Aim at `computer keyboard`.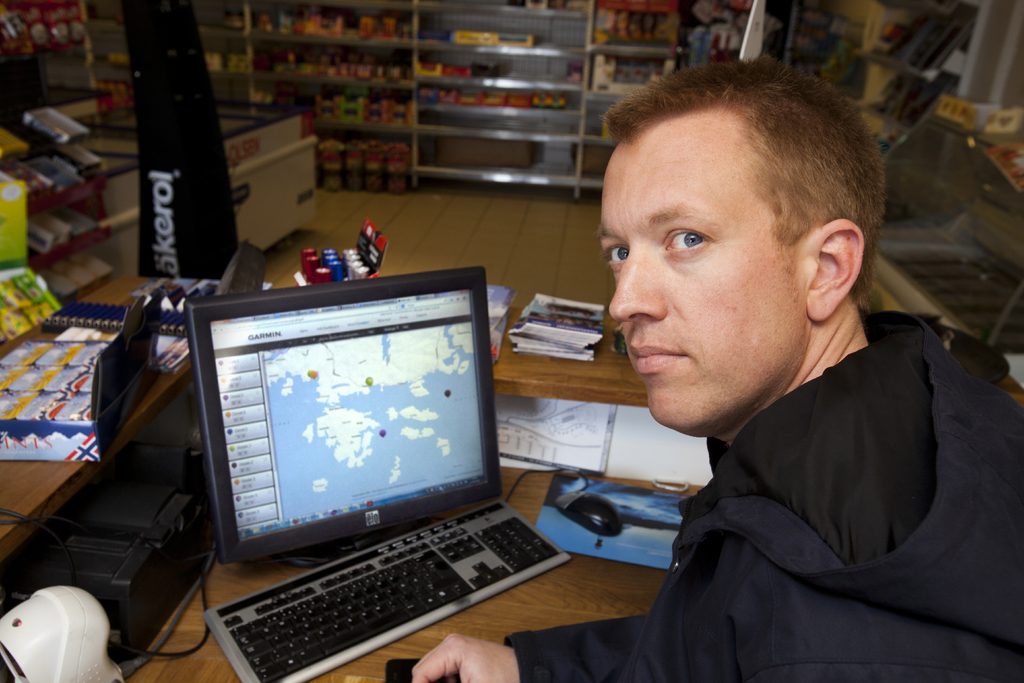
Aimed at x1=200, y1=496, x2=569, y2=682.
